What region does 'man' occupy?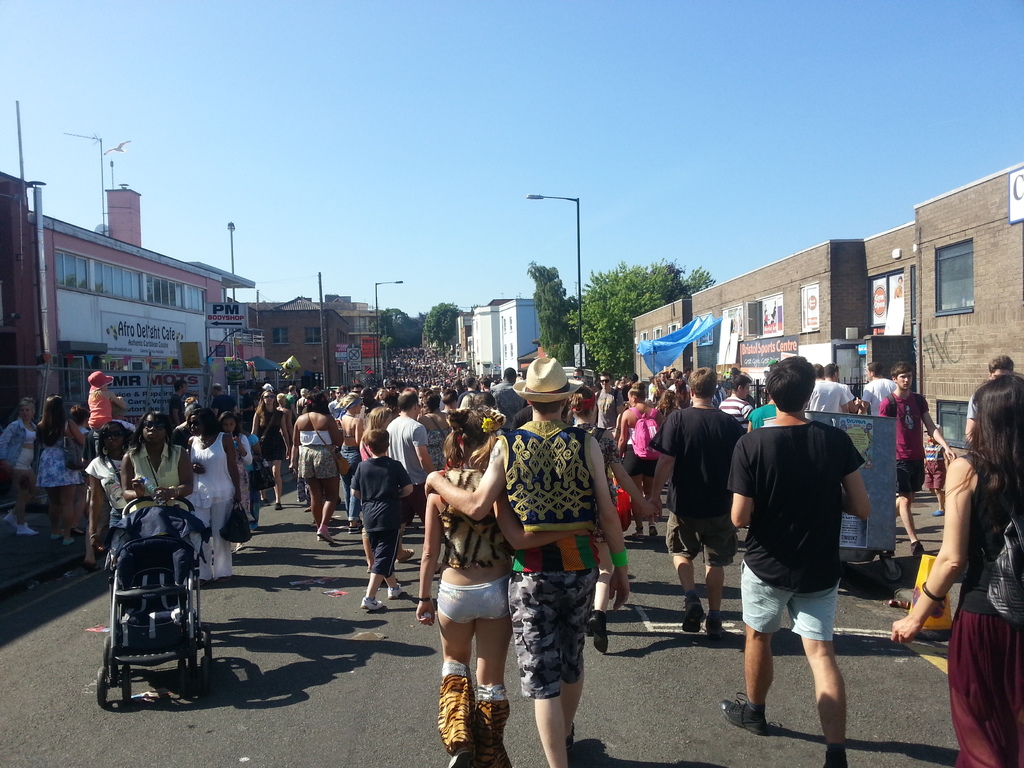
detection(388, 393, 433, 560).
